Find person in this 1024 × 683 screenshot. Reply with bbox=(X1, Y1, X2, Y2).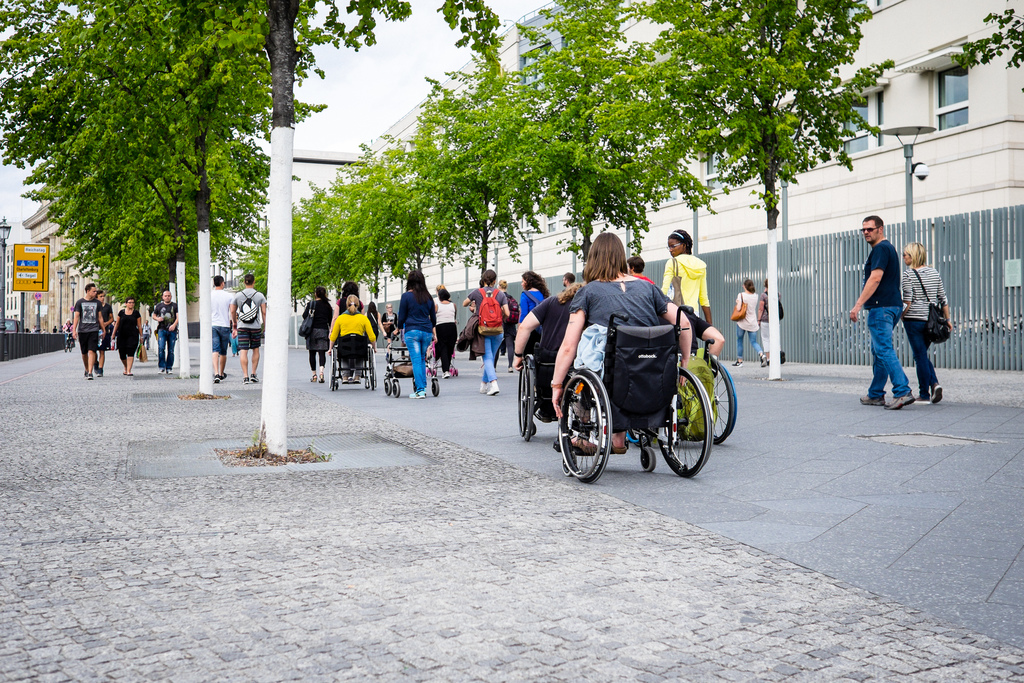
bbox=(561, 270, 577, 289).
